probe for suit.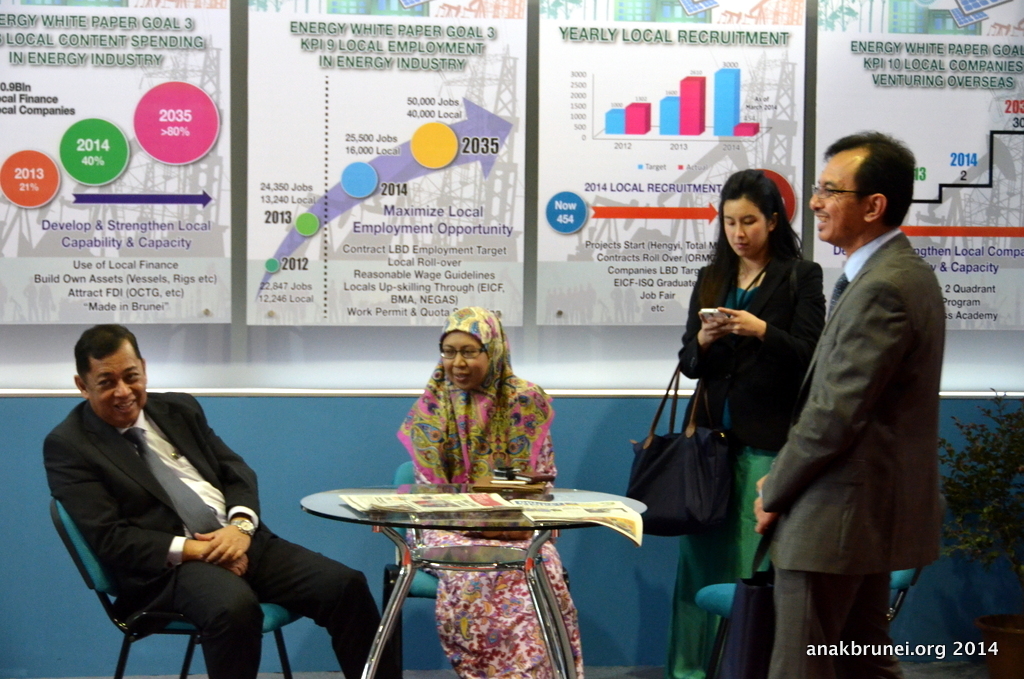
Probe result: x1=41 y1=391 x2=391 y2=678.
